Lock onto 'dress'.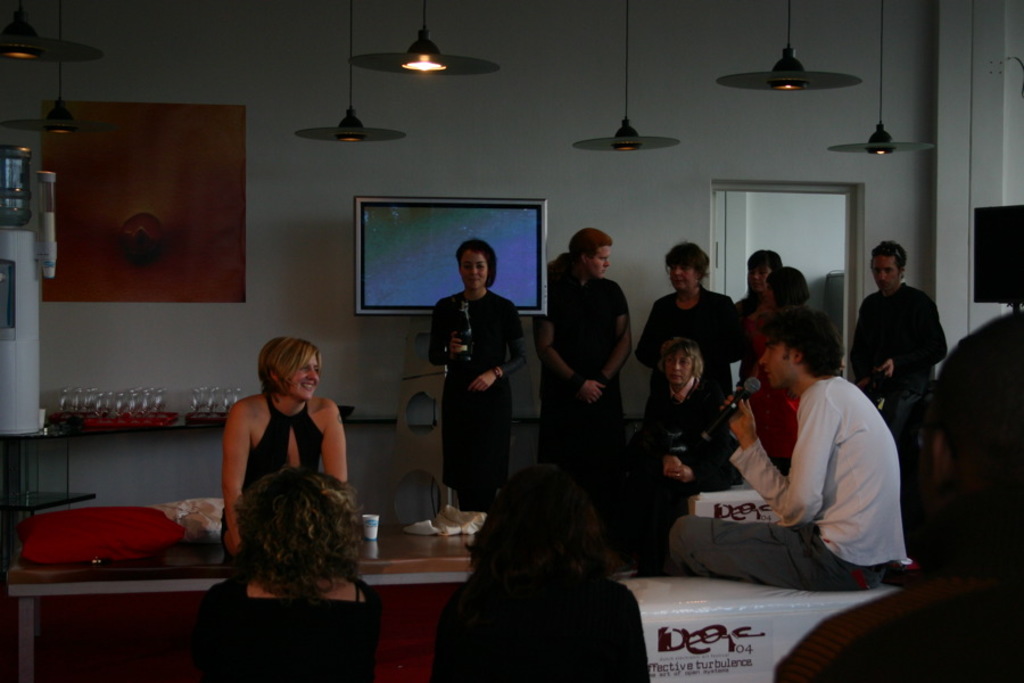
Locked: [630, 282, 748, 410].
